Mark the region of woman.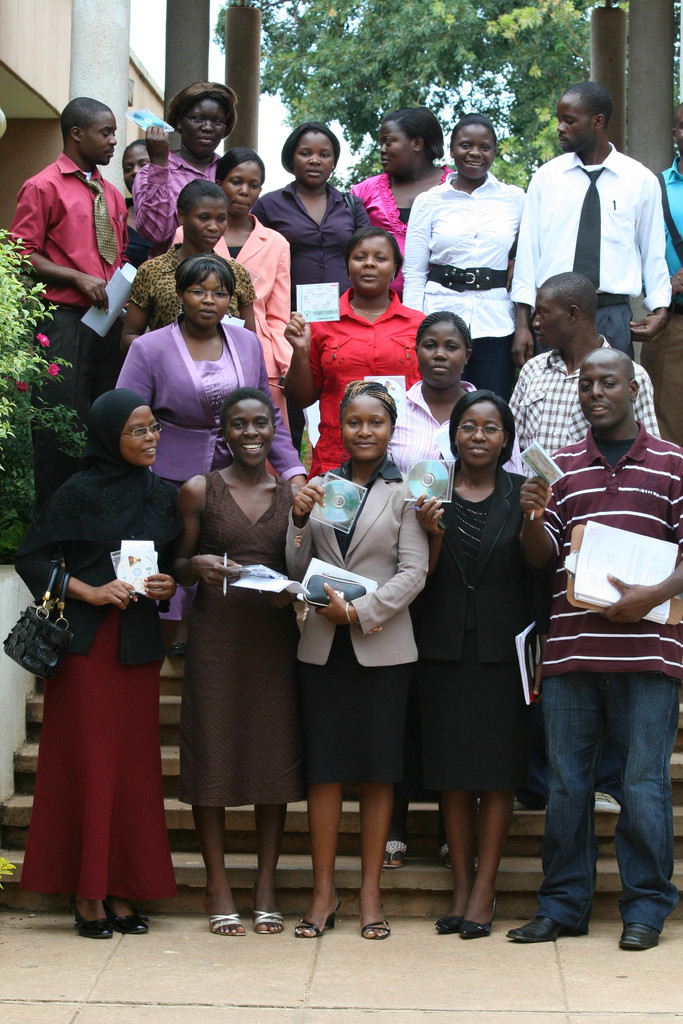
Region: <bbox>126, 138, 149, 217</bbox>.
